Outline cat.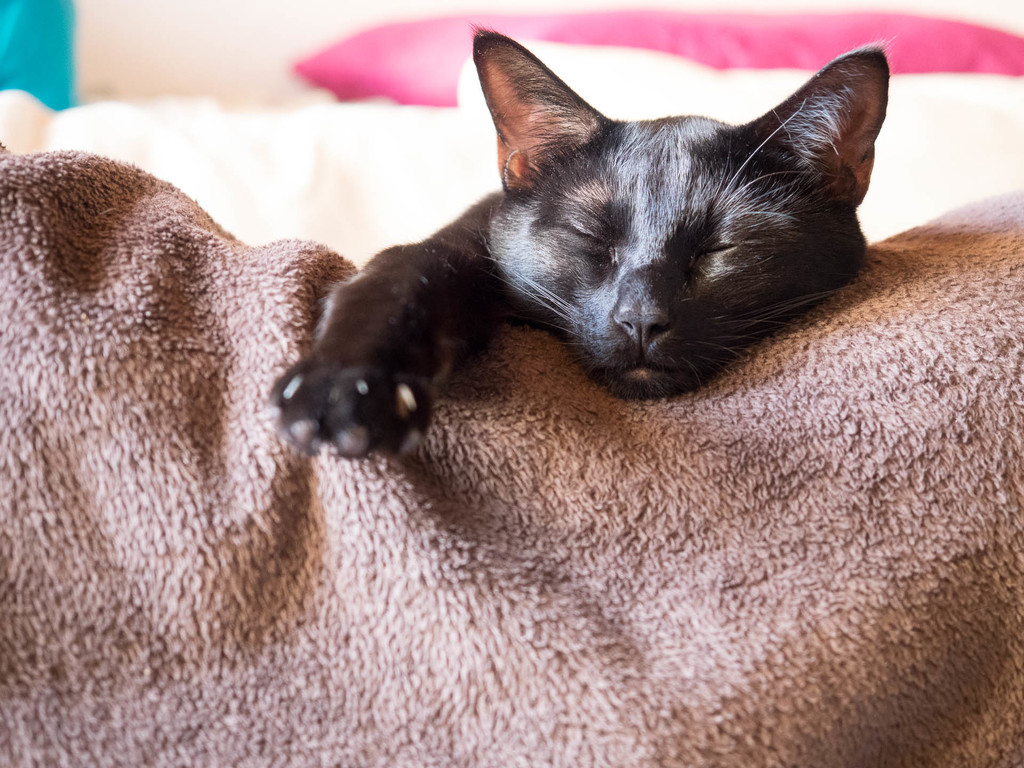
Outline: pyautogui.locateOnScreen(258, 26, 893, 457).
